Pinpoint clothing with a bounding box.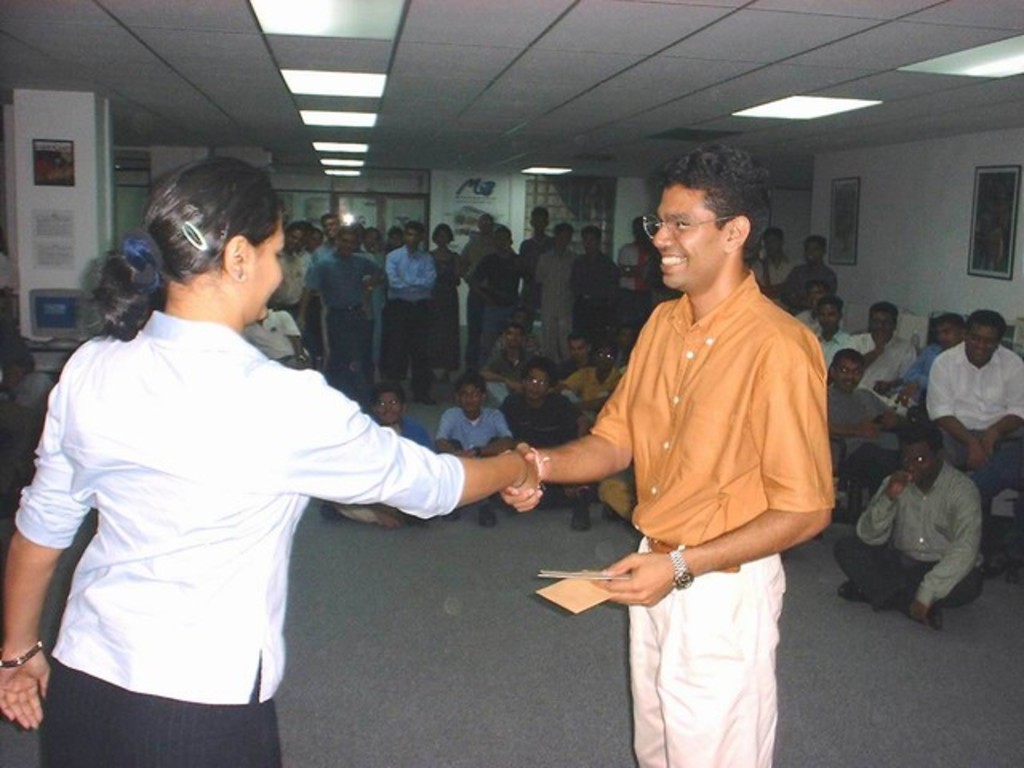
(x1=816, y1=376, x2=896, y2=502).
